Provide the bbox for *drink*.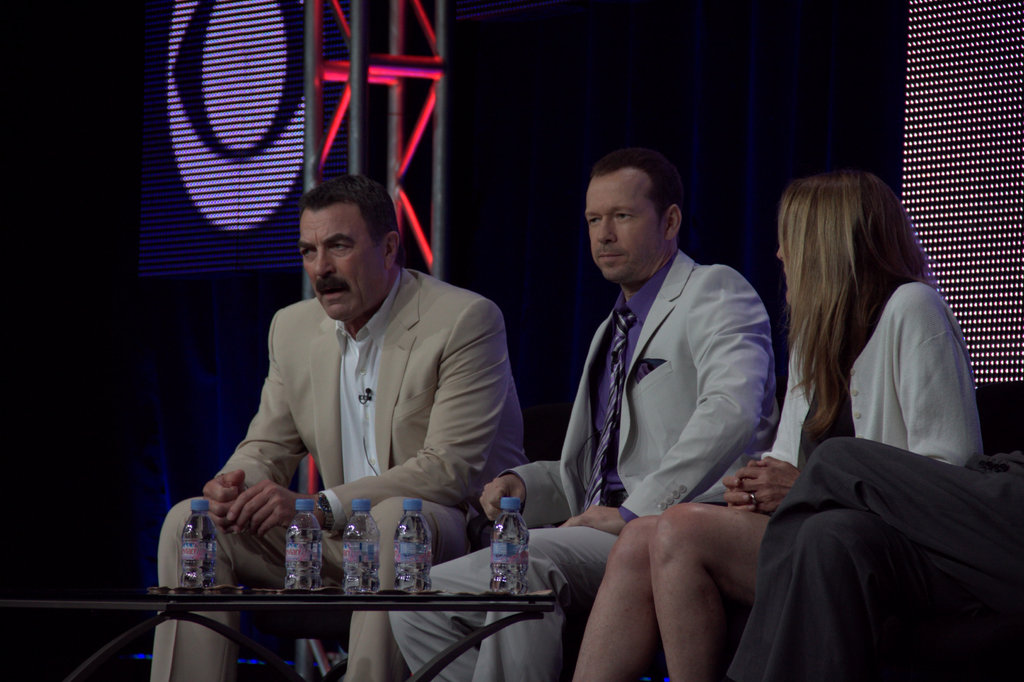
<box>393,496,434,589</box>.
